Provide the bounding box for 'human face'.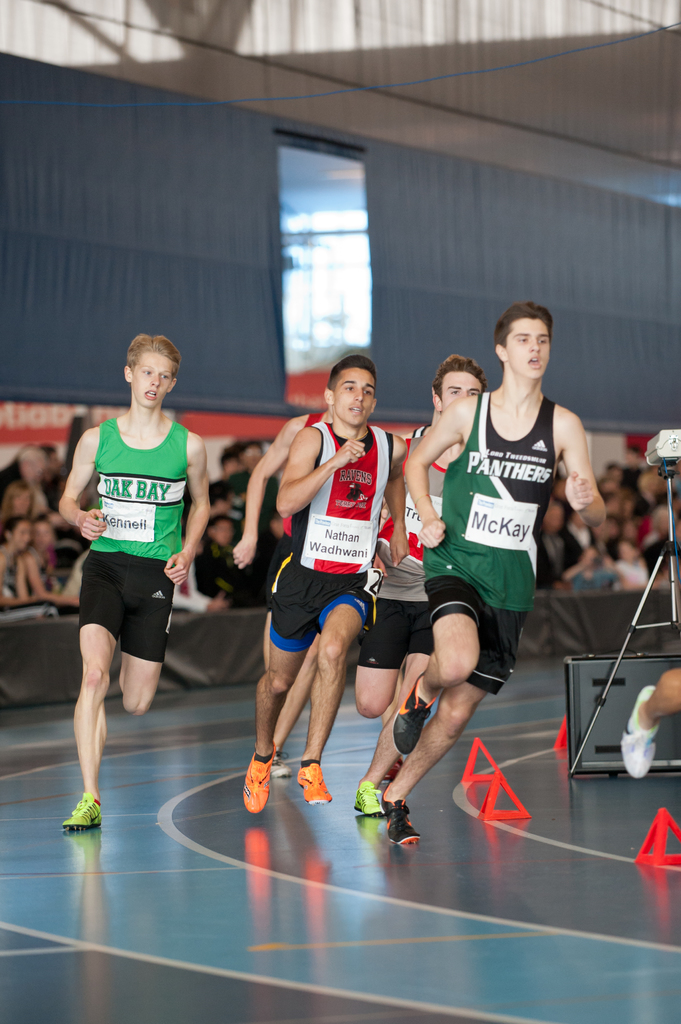
bbox(506, 318, 549, 376).
